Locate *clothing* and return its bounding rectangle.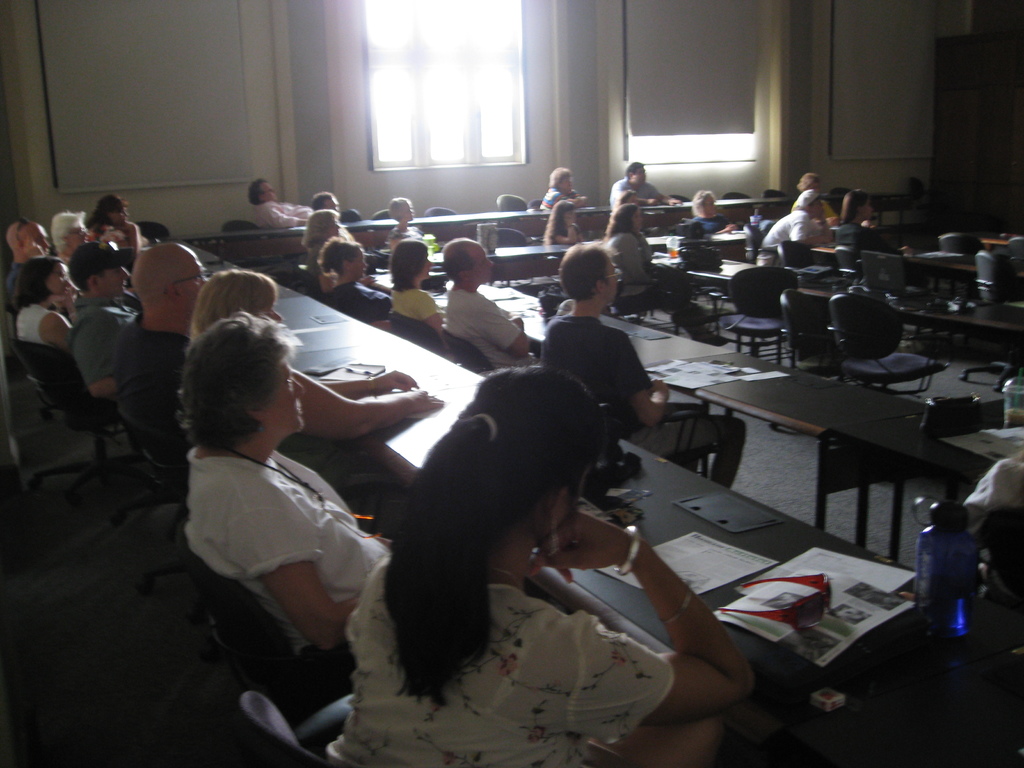
box=[756, 205, 824, 273].
